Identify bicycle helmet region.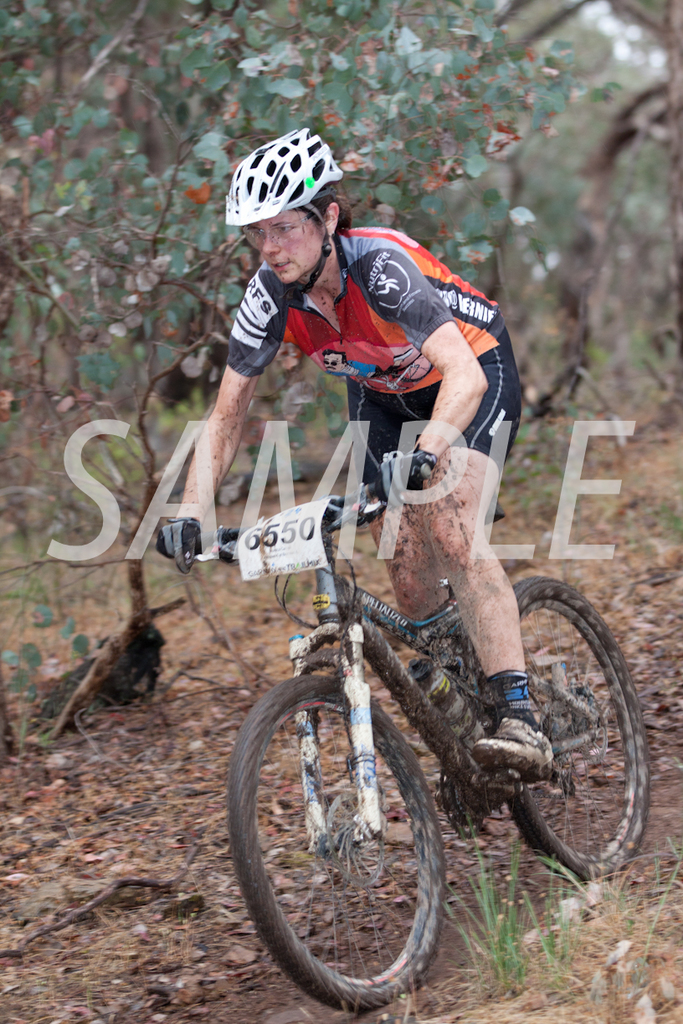
Region: bbox=(228, 119, 353, 227).
